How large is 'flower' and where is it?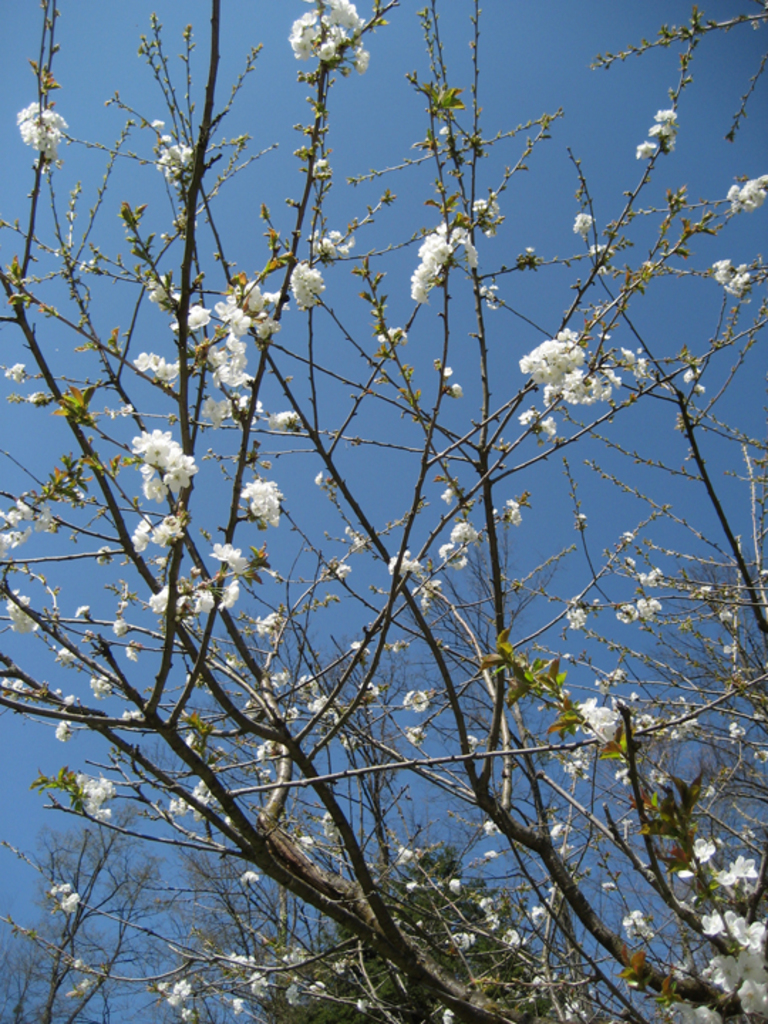
Bounding box: (639,146,658,155).
